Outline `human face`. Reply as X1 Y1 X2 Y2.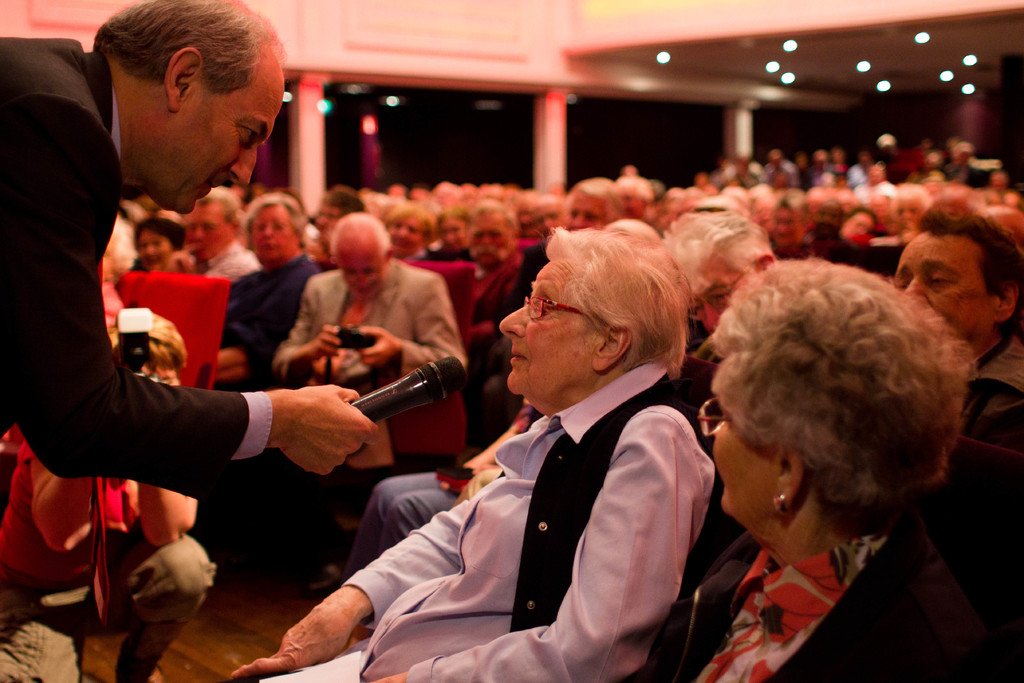
495 257 603 399.
